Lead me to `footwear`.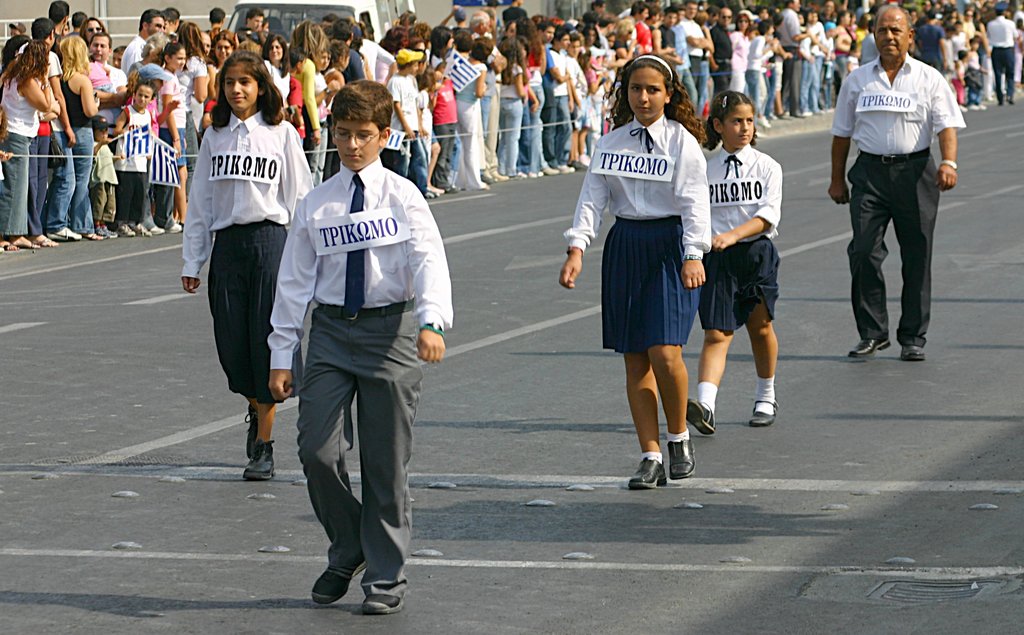
Lead to [794, 111, 808, 117].
